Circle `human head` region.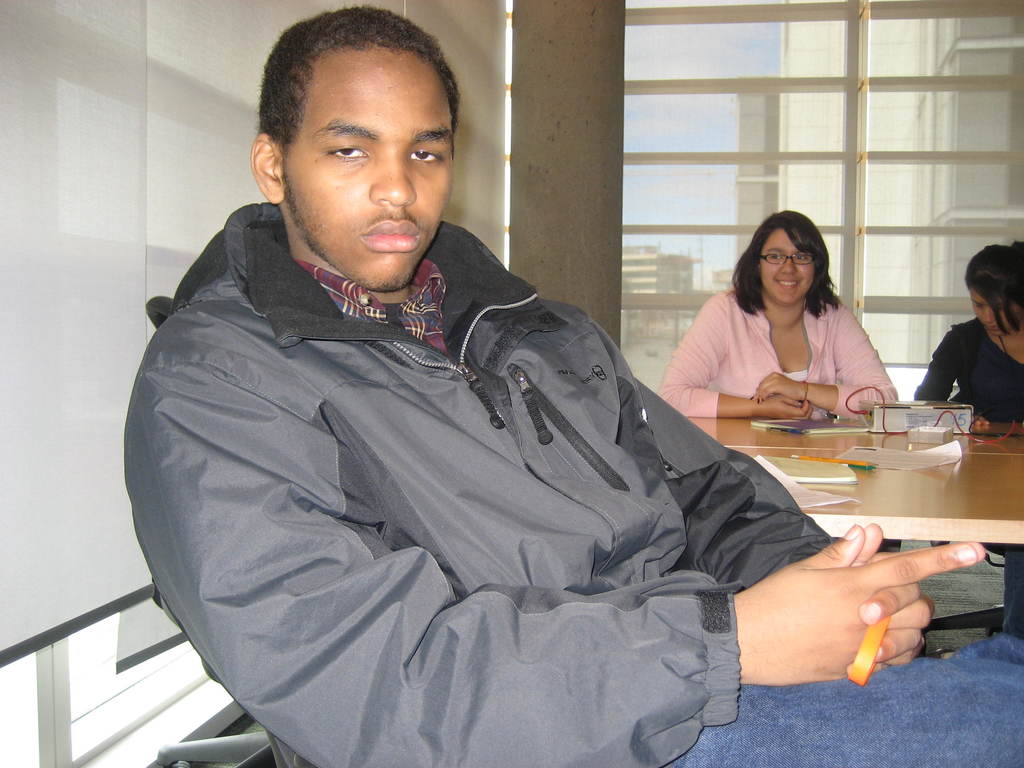
Region: select_region(745, 207, 846, 303).
